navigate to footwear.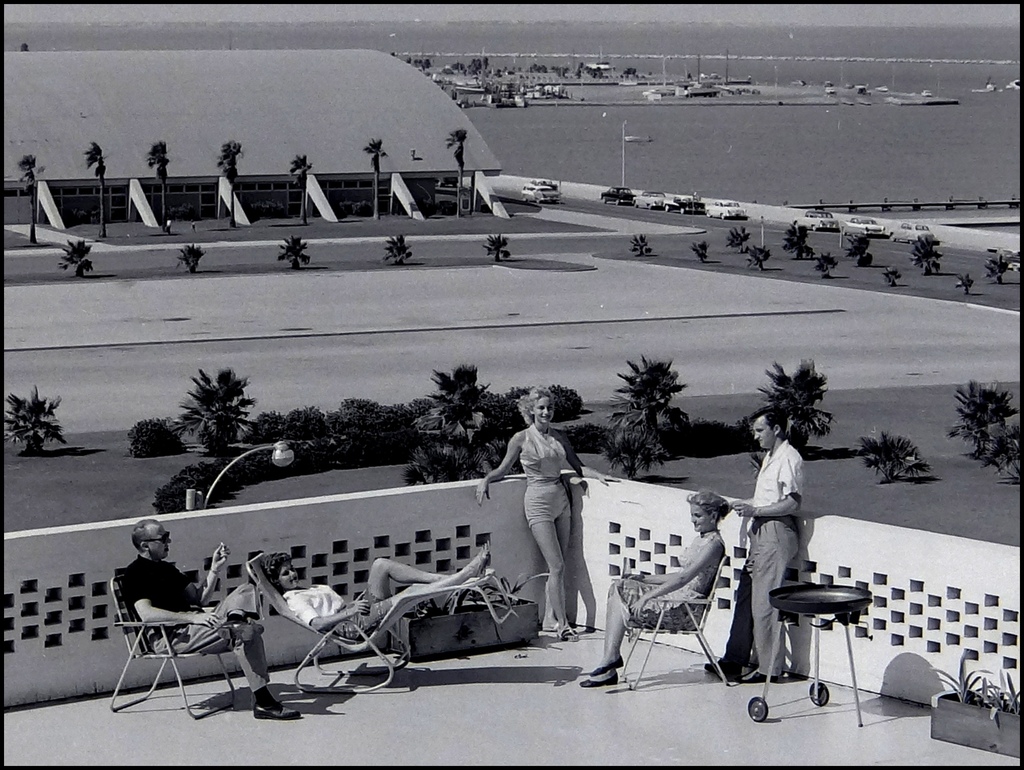
Navigation target: [left=702, top=659, right=746, bottom=683].
